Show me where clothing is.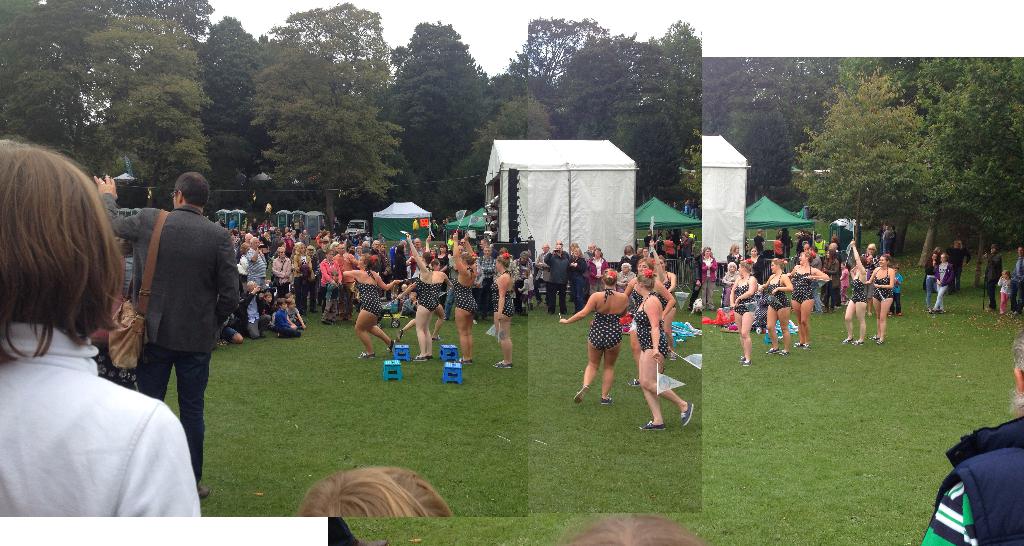
clothing is at left=874, top=272, right=890, bottom=298.
